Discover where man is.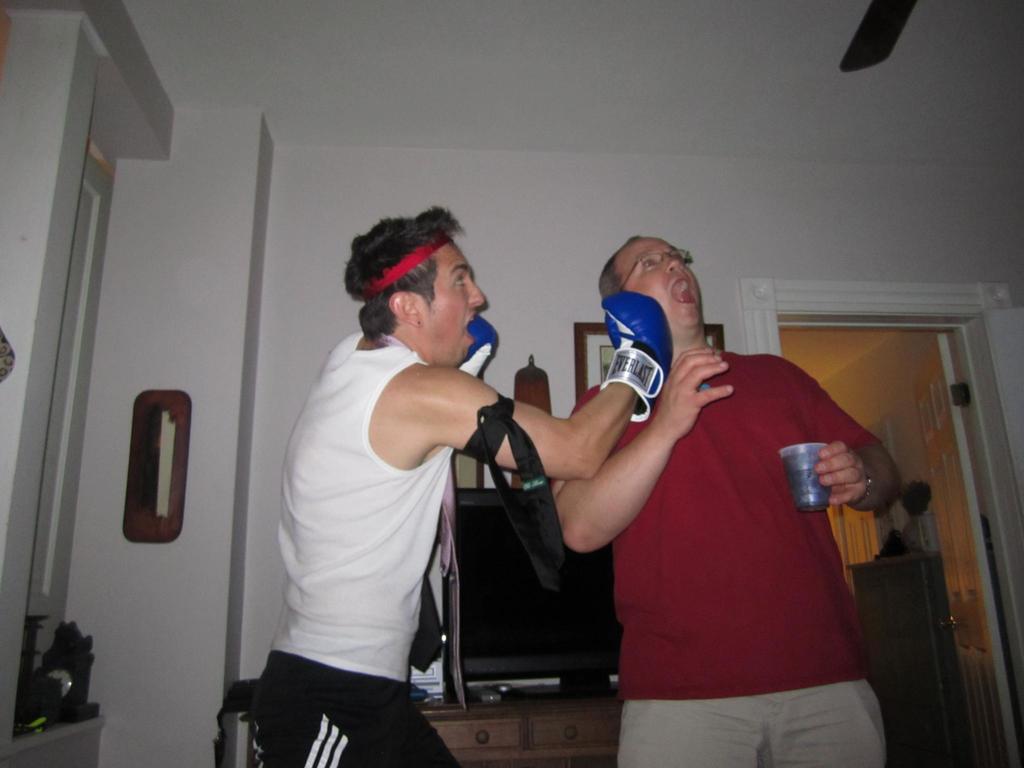
Discovered at (left=513, top=228, right=897, bottom=757).
